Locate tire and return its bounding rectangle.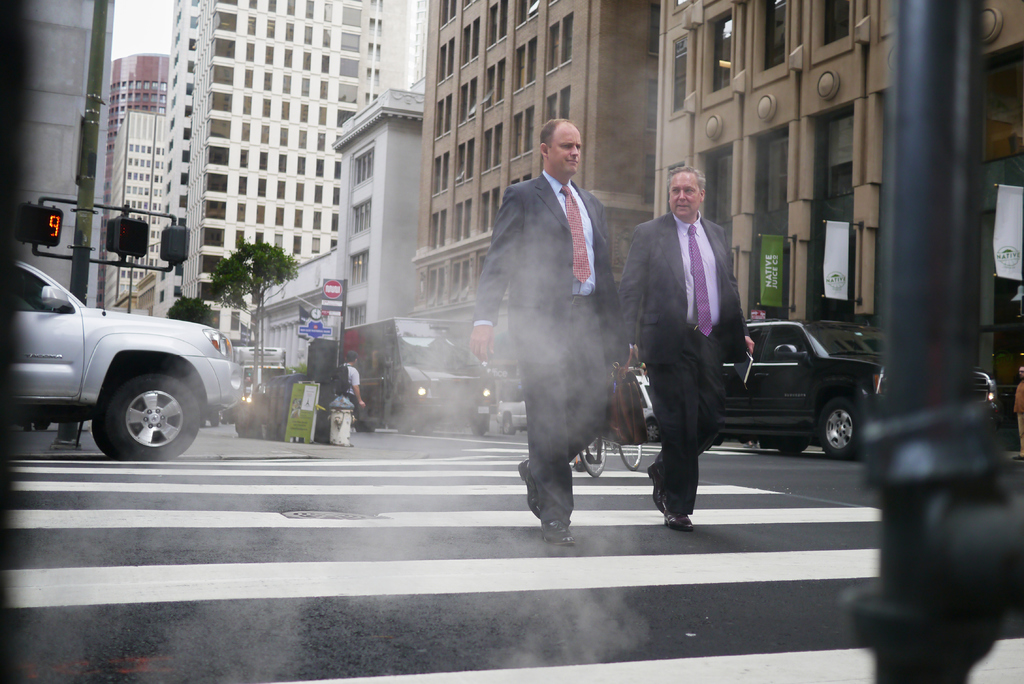
[x1=637, y1=417, x2=673, y2=443].
